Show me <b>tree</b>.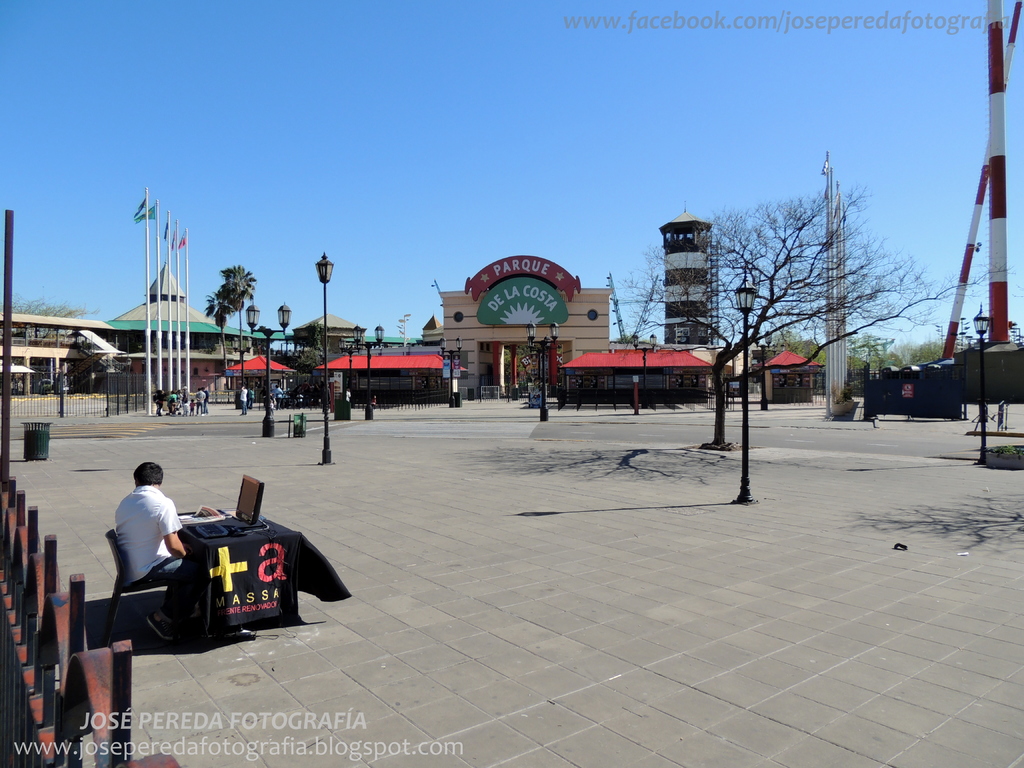
<b>tree</b> is here: pyautogui.locateOnScreen(2, 292, 91, 319).
